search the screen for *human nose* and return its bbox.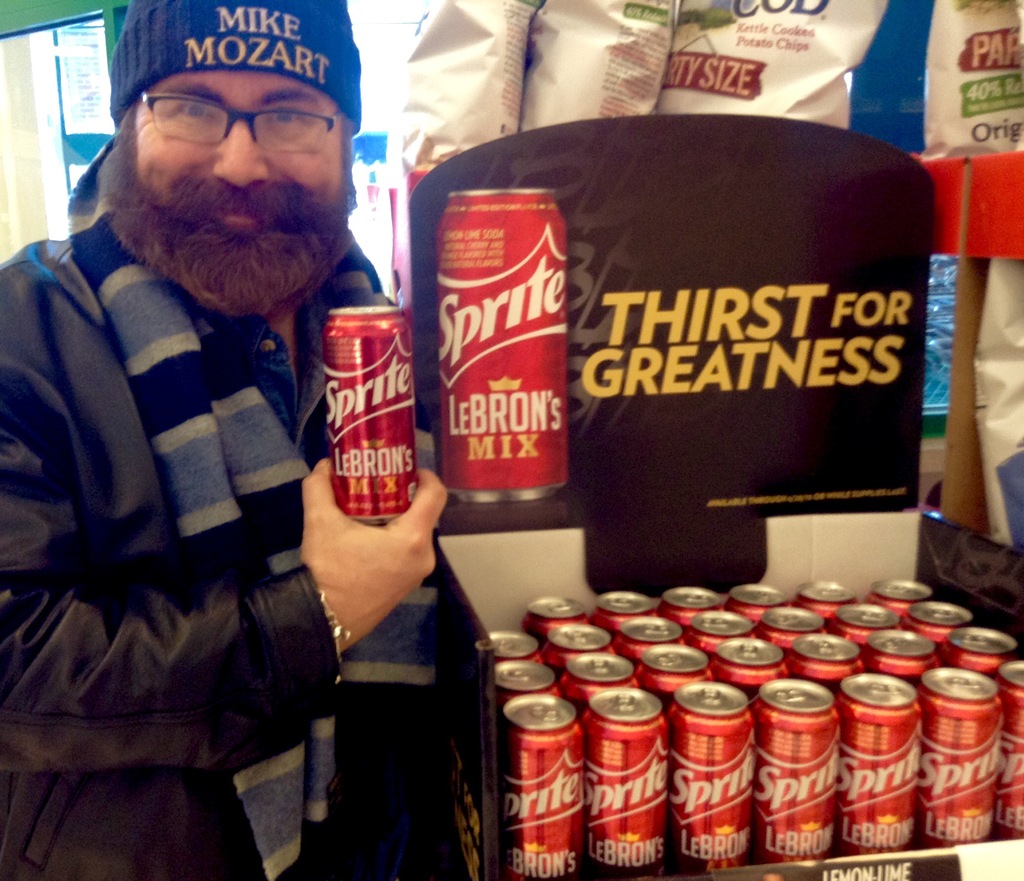
Found: crop(211, 110, 269, 186).
